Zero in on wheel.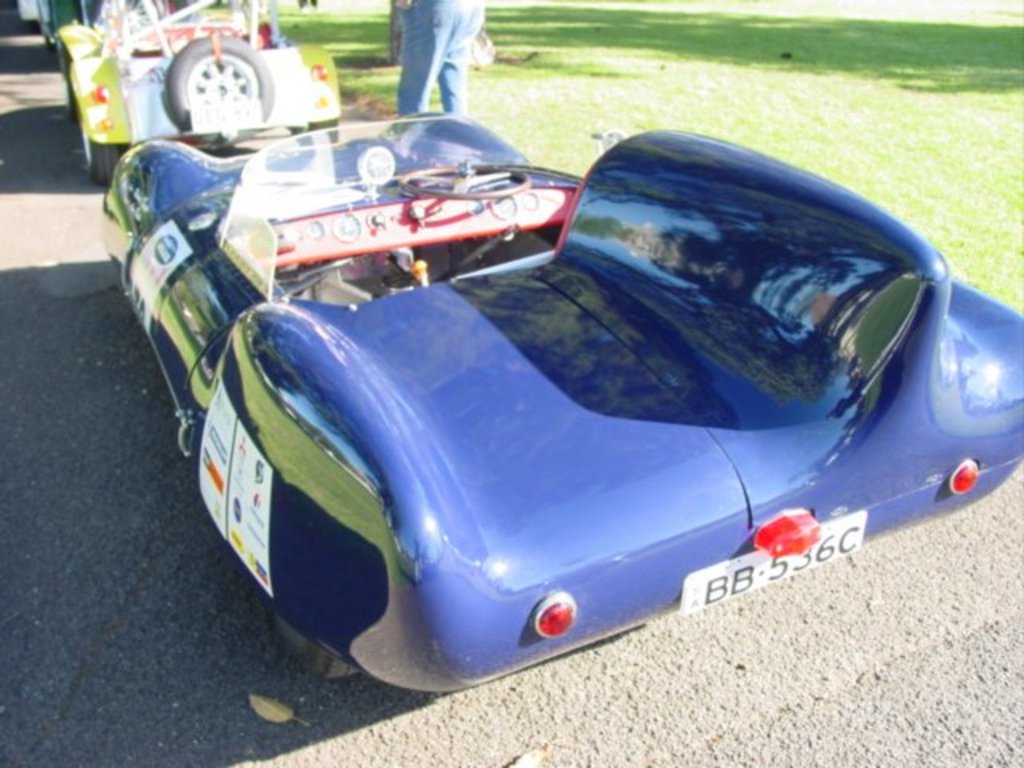
Zeroed in: crop(149, 35, 258, 123).
